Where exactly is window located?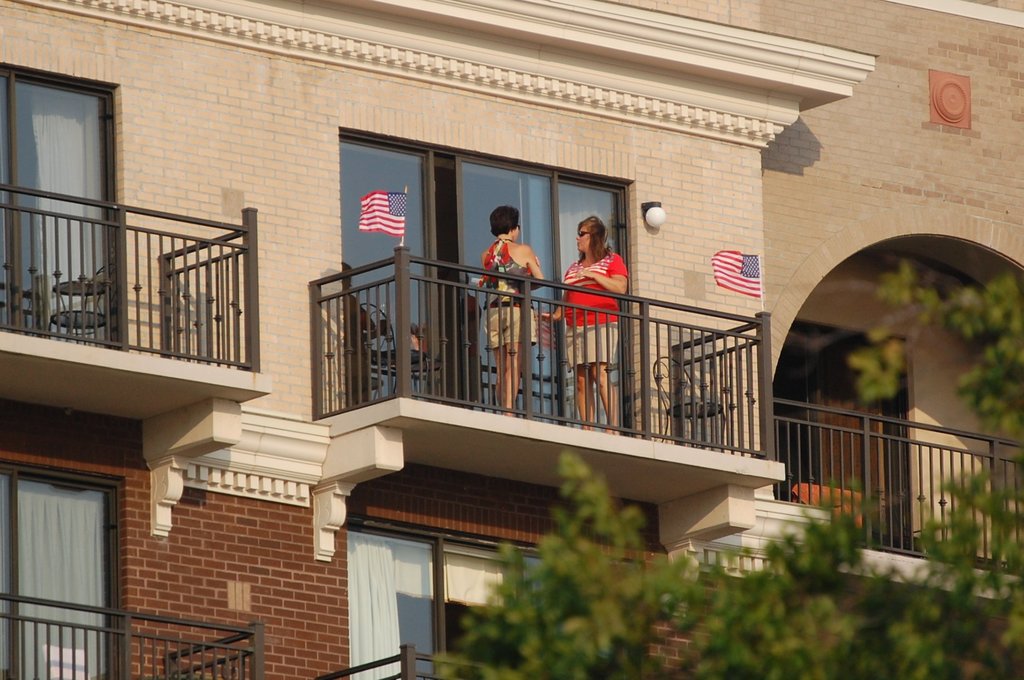
Its bounding box is bbox=(345, 515, 650, 679).
